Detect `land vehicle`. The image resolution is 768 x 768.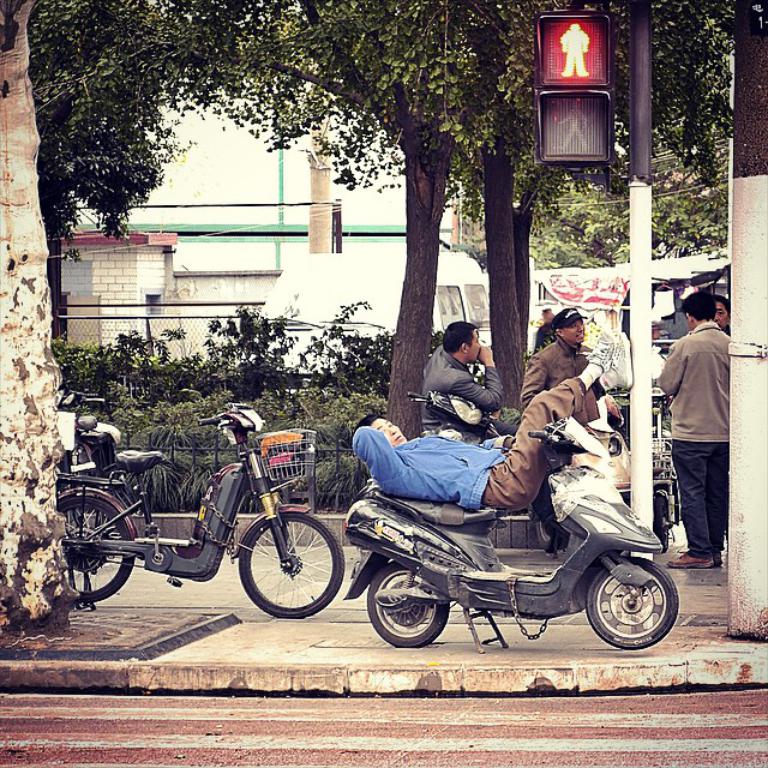
342/416/684/655.
